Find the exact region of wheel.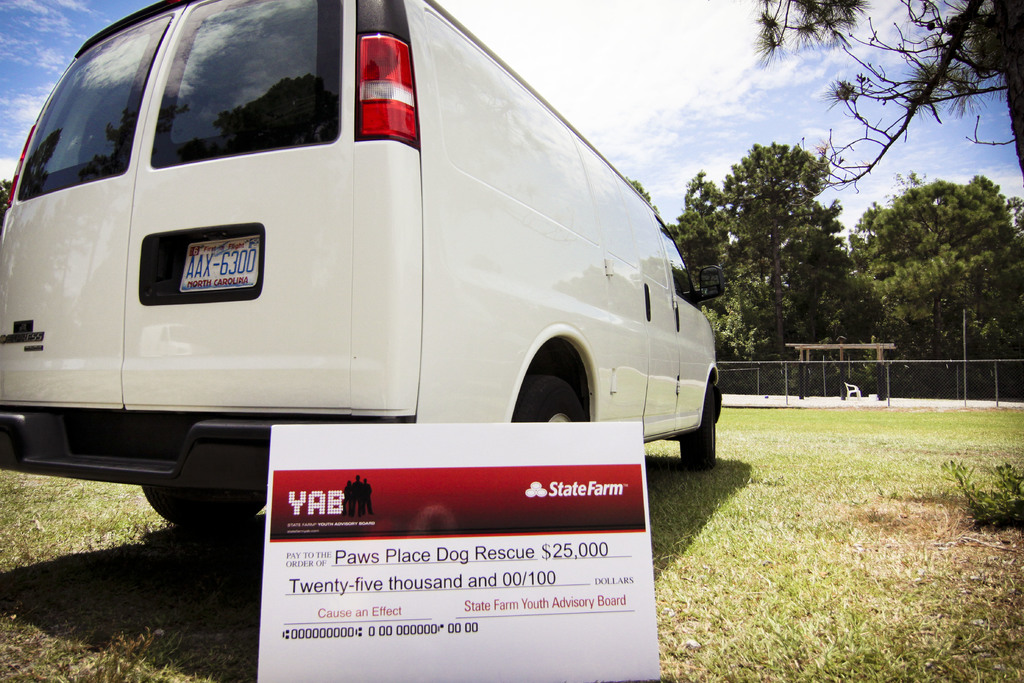
Exact region: {"x1": 516, "y1": 377, "x2": 583, "y2": 424}.
